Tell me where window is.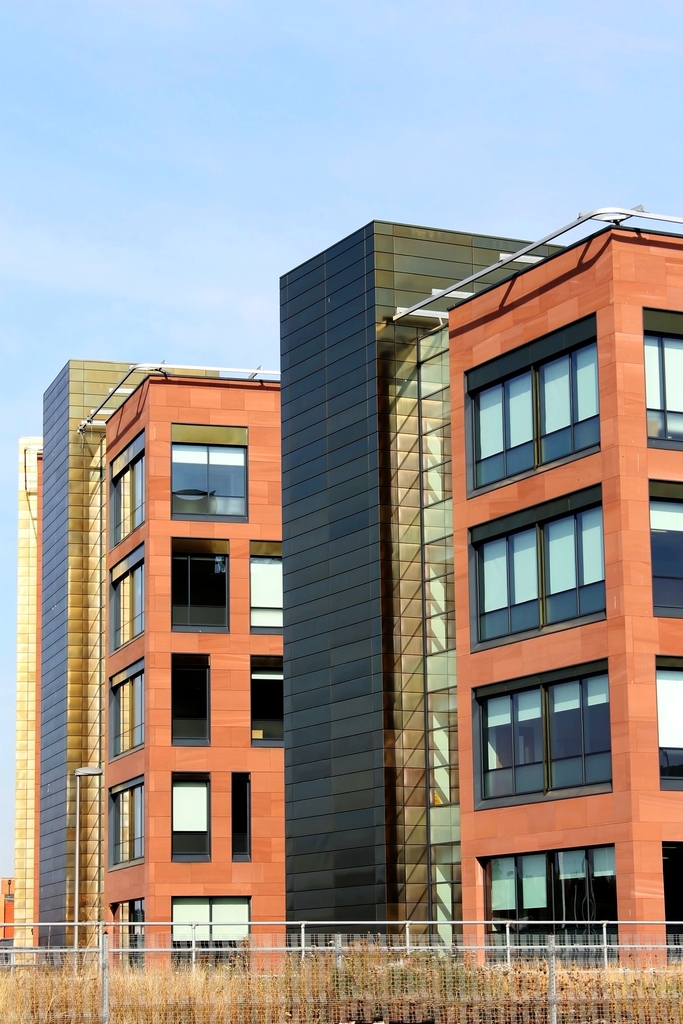
window is at rect(248, 659, 284, 751).
